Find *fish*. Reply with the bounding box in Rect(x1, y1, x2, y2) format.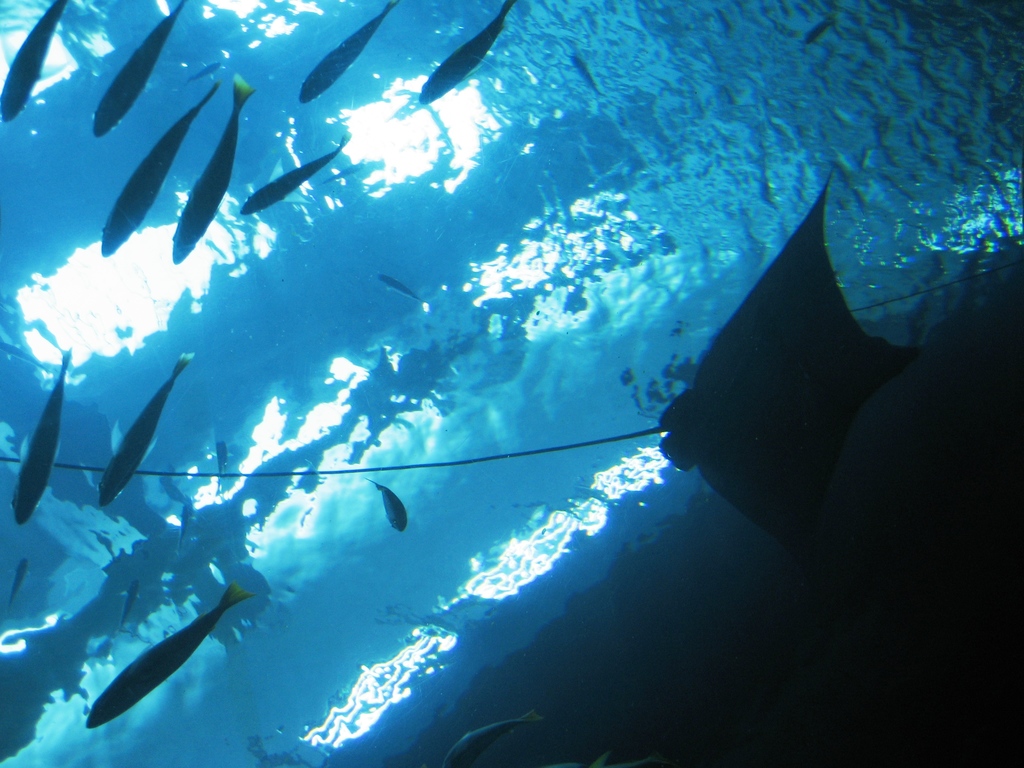
Rect(101, 344, 199, 511).
